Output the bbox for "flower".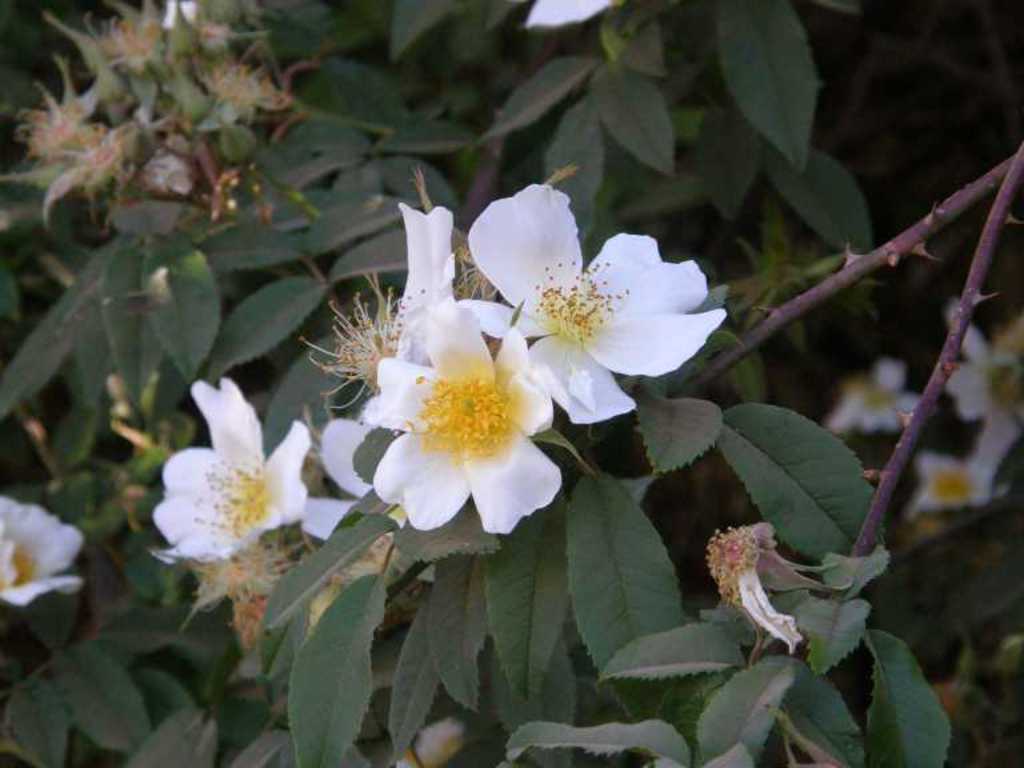
locate(713, 529, 828, 660).
